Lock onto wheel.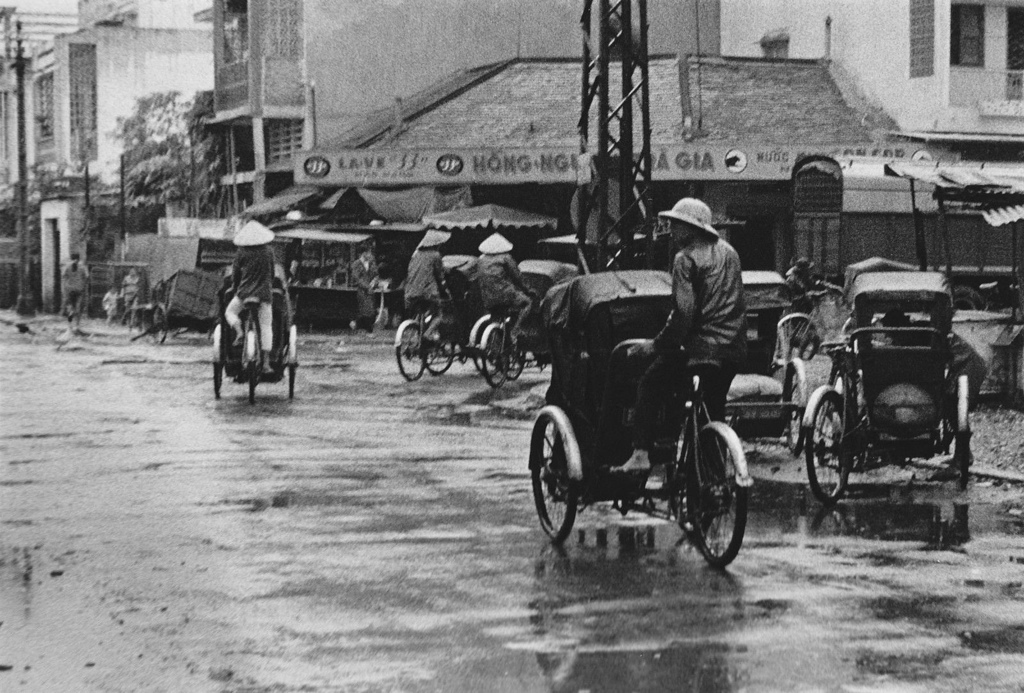
Locked: x1=392, y1=321, x2=429, y2=383.
